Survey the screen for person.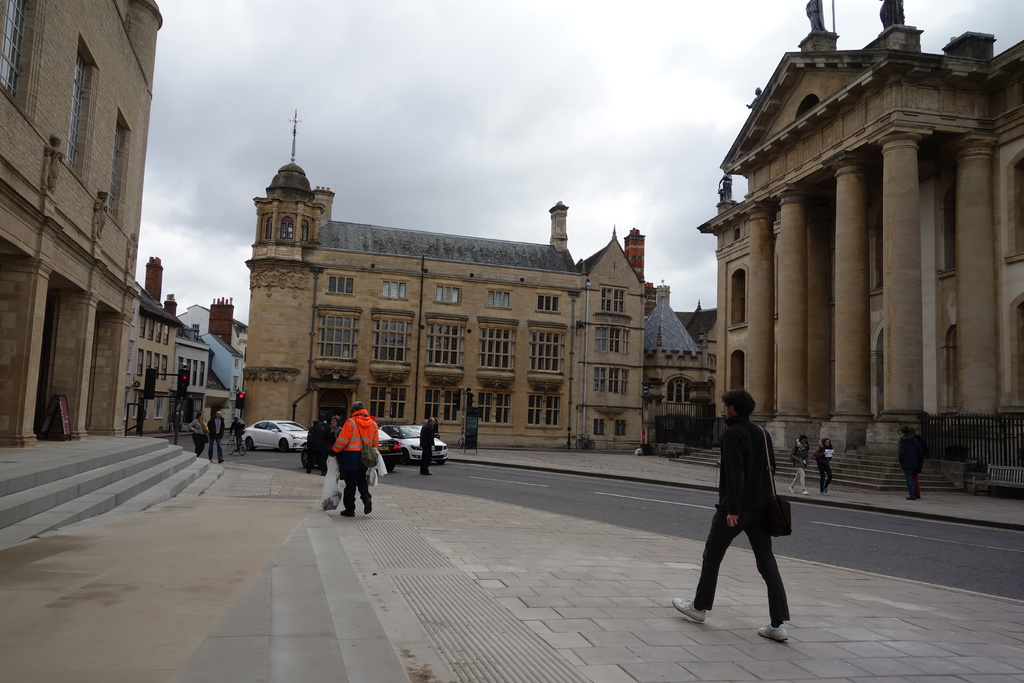
Survey found: 790 431 811 496.
